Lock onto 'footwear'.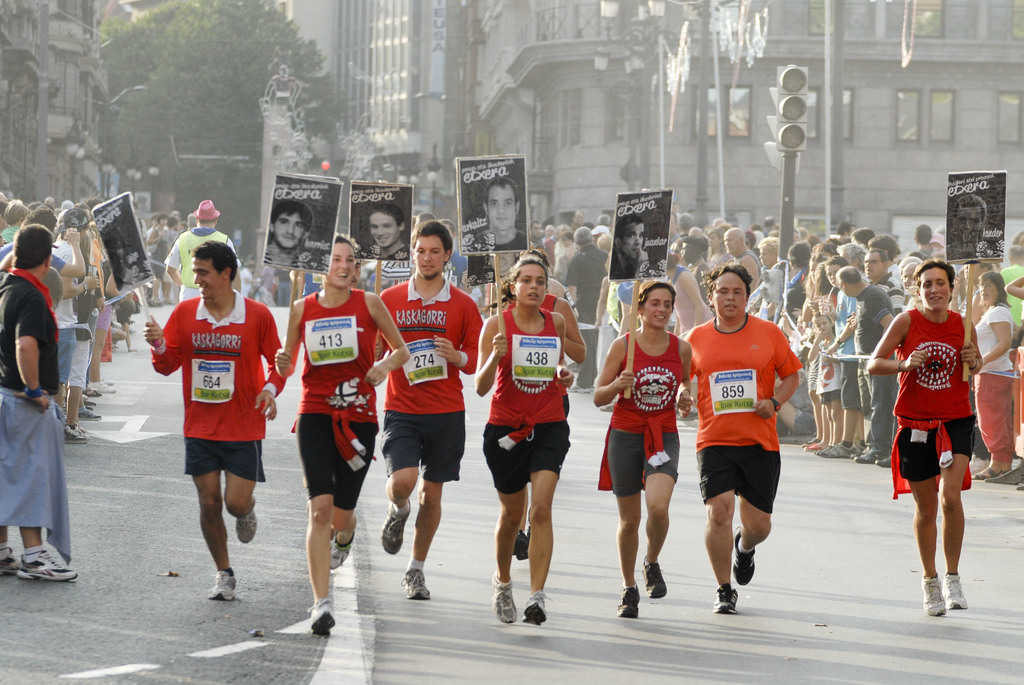
Locked: x1=515, y1=522, x2=529, y2=563.
